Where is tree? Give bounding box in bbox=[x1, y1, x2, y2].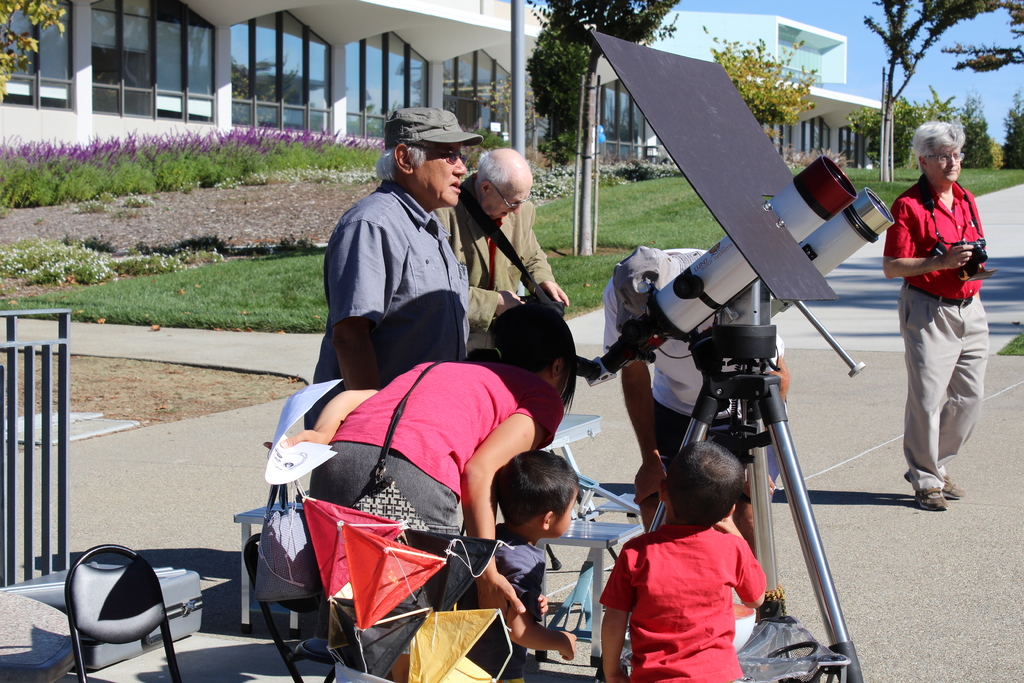
bbox=[515, 0, 676, 172].
